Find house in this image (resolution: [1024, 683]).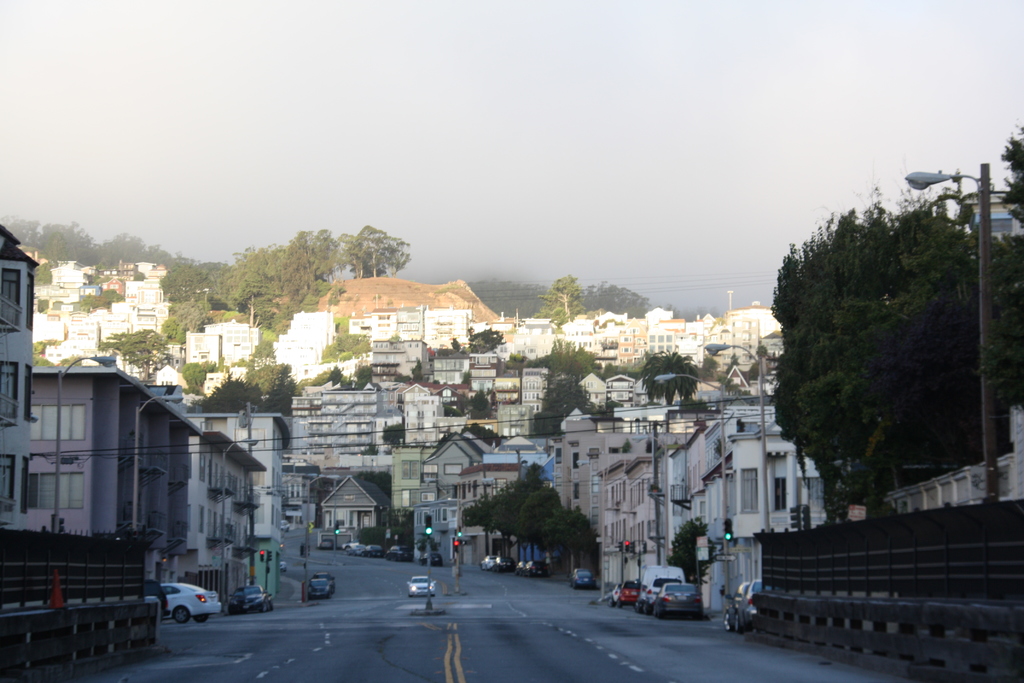
[x1=306, y1=472, x2=342, y2=529].
